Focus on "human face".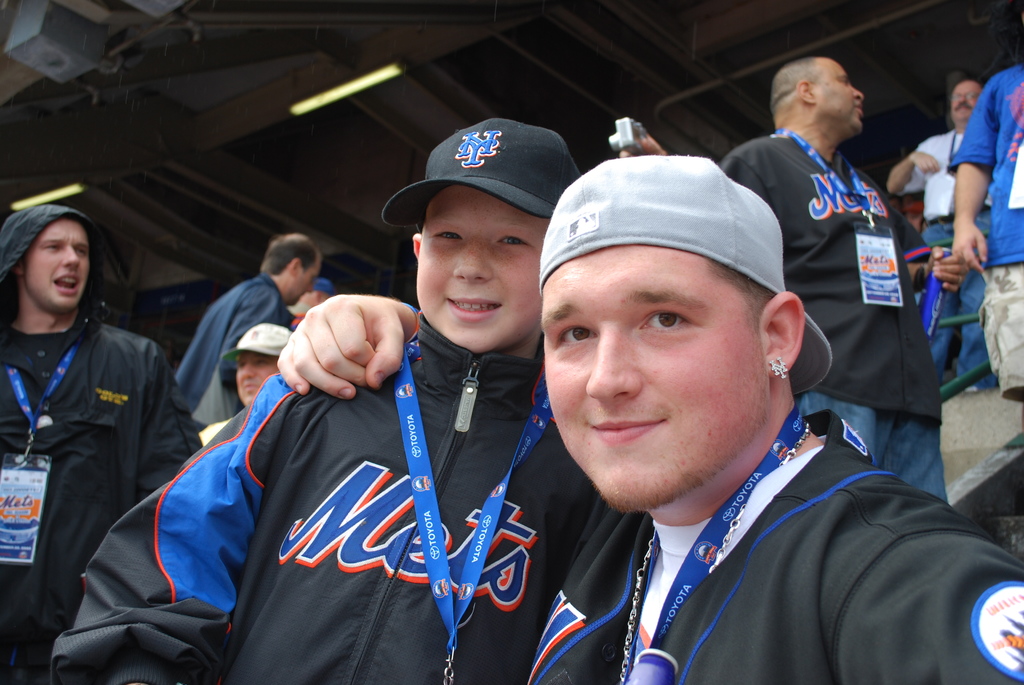
Focused at {"left": 290, "top": 256, "right": 323, "bottom": 308}.
